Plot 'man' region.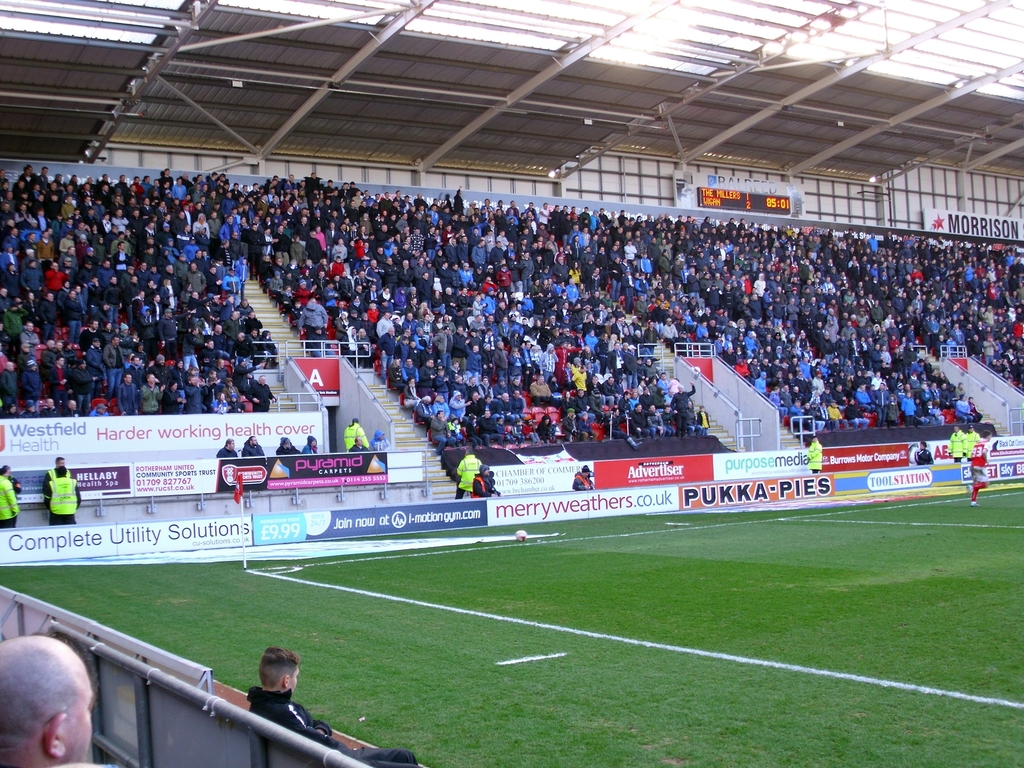
Plotted at x1=19 y1=321 x2=39 y2=352.
